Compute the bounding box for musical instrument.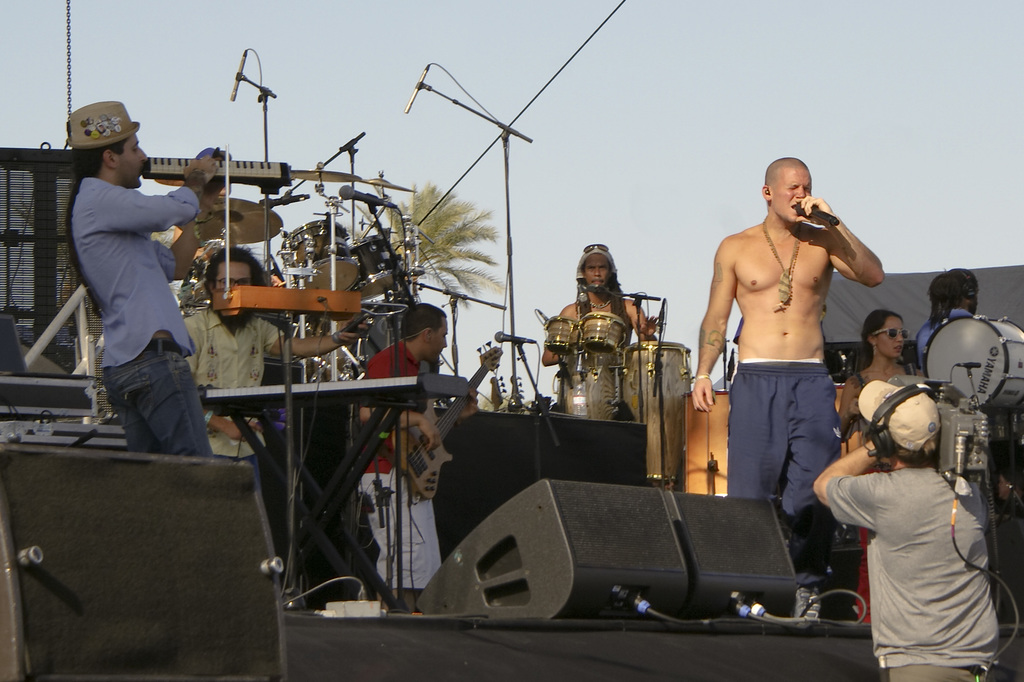
select_region(619, 340, 695, 488).
